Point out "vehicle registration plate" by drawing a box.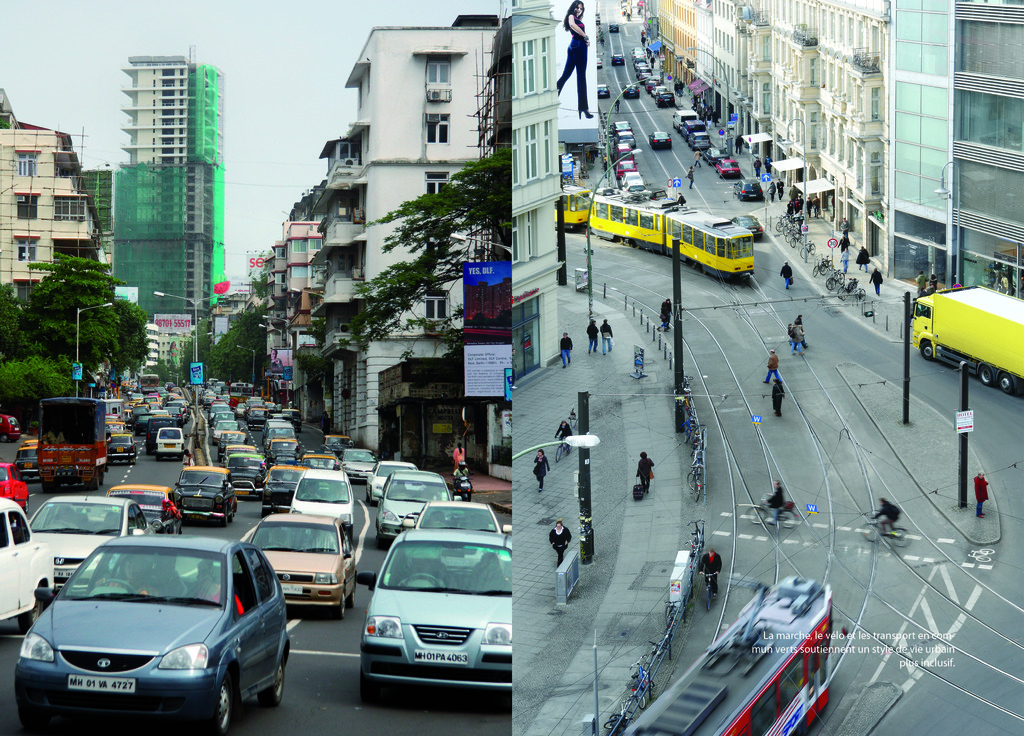
(278,586,301,596).
